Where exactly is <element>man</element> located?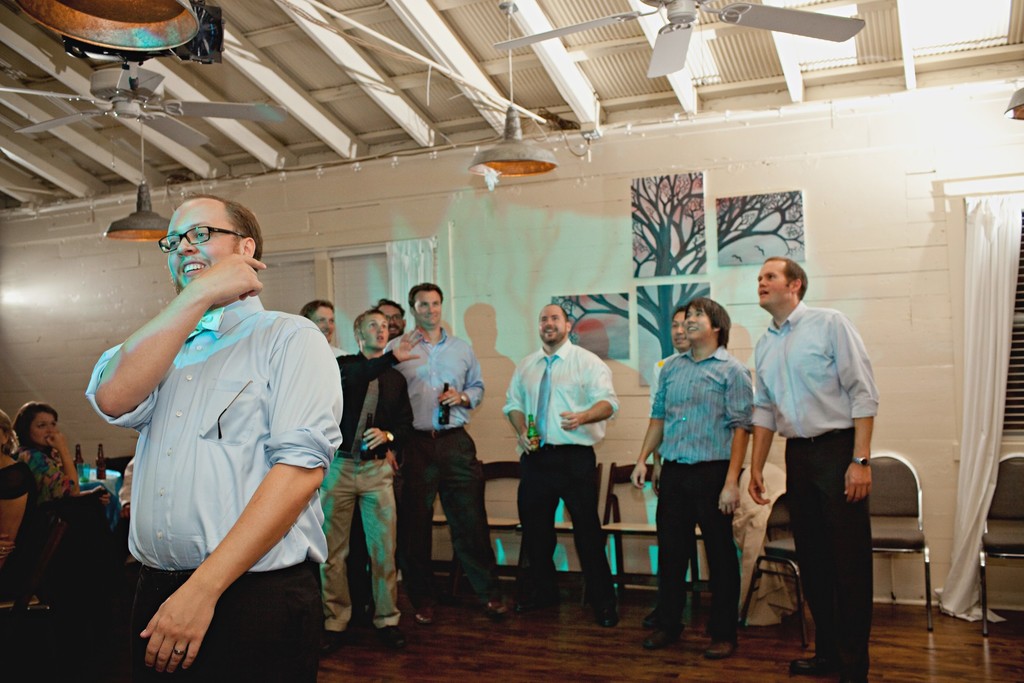
Its bounding box is rect(648, 302, 690, 398).
